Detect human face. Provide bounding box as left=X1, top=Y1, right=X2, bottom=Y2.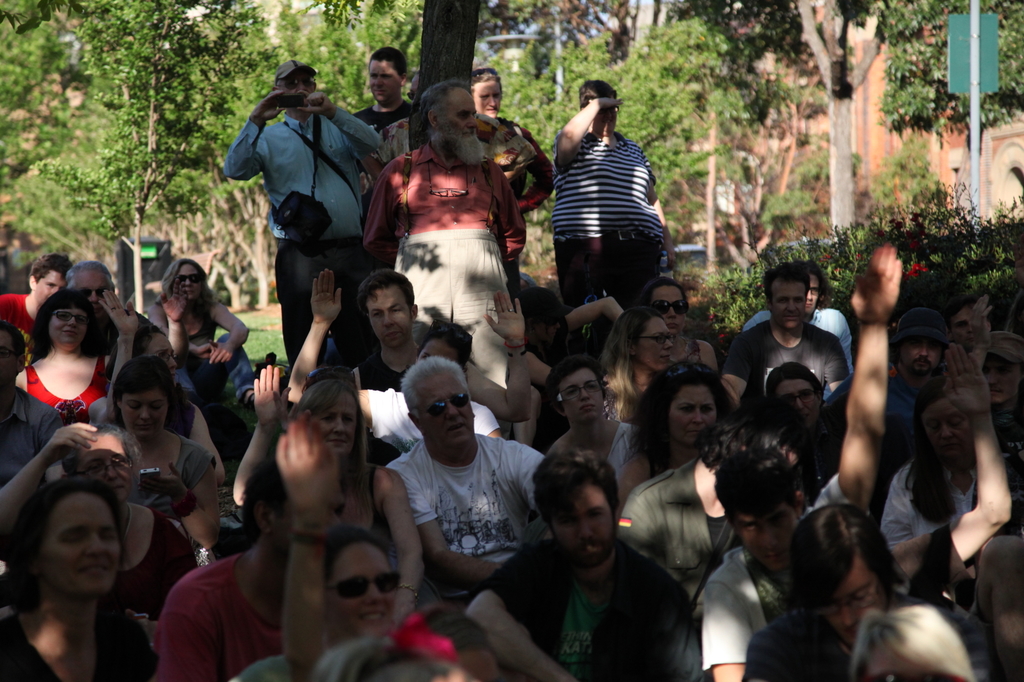
left=120, top=395, right=170, bottom=446.
